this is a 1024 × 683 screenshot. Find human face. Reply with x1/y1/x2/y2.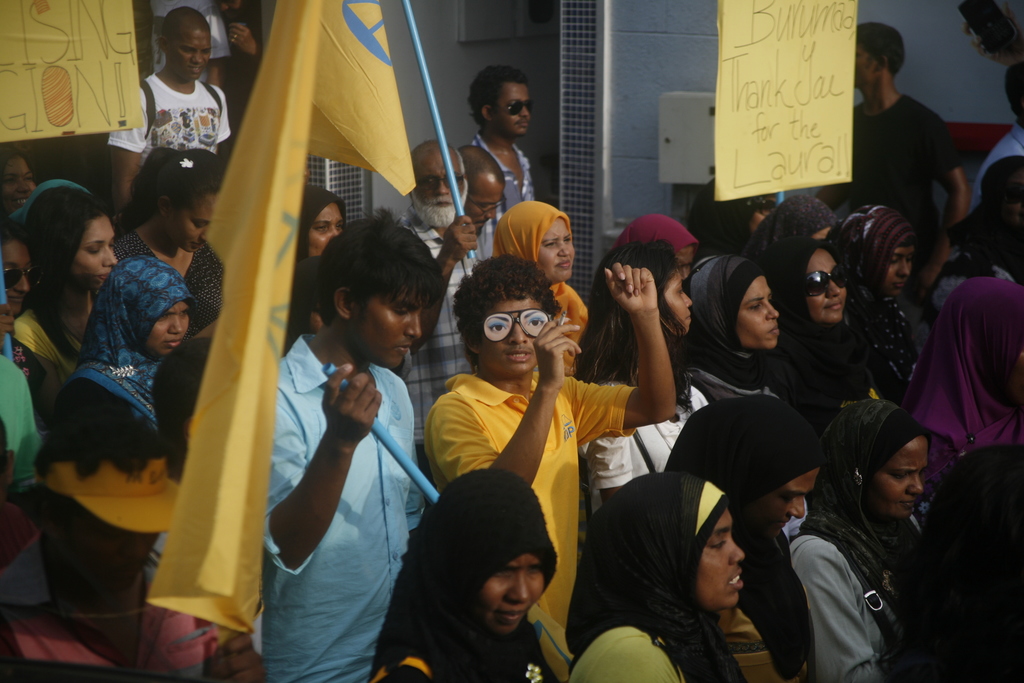
73/219/115/288.
